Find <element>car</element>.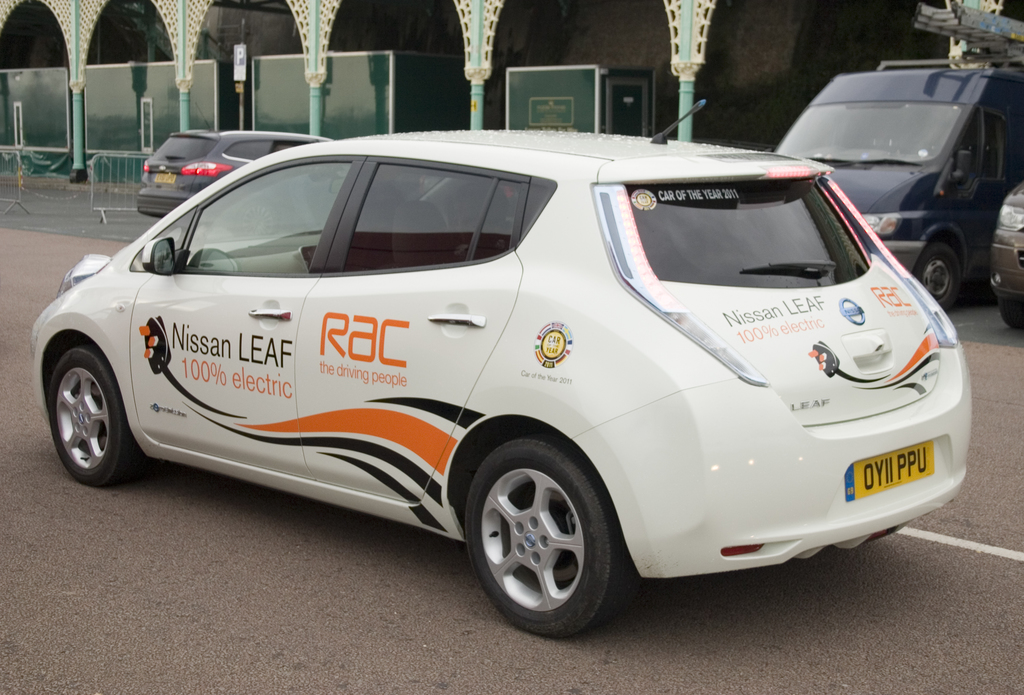
[988,177,1023,328].
